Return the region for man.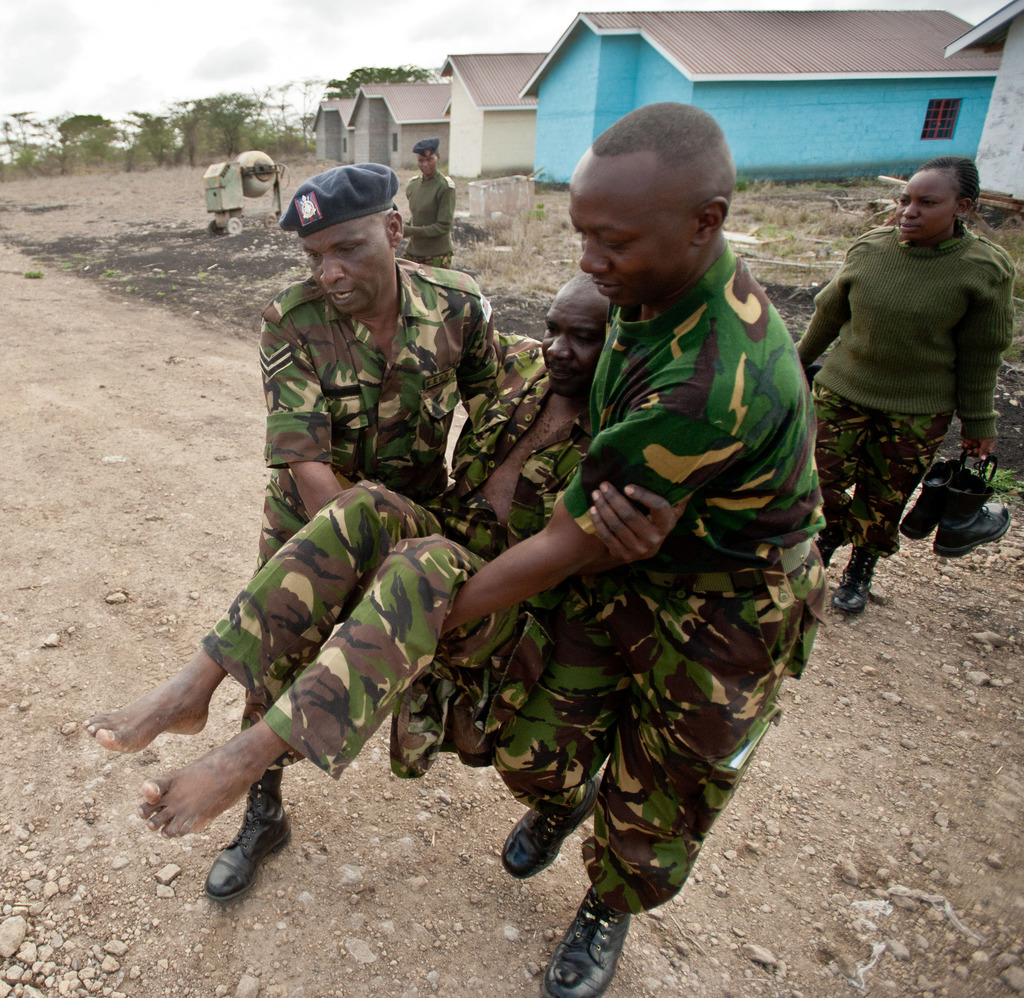
[left=440, top=106, right=826, bottom=997].
